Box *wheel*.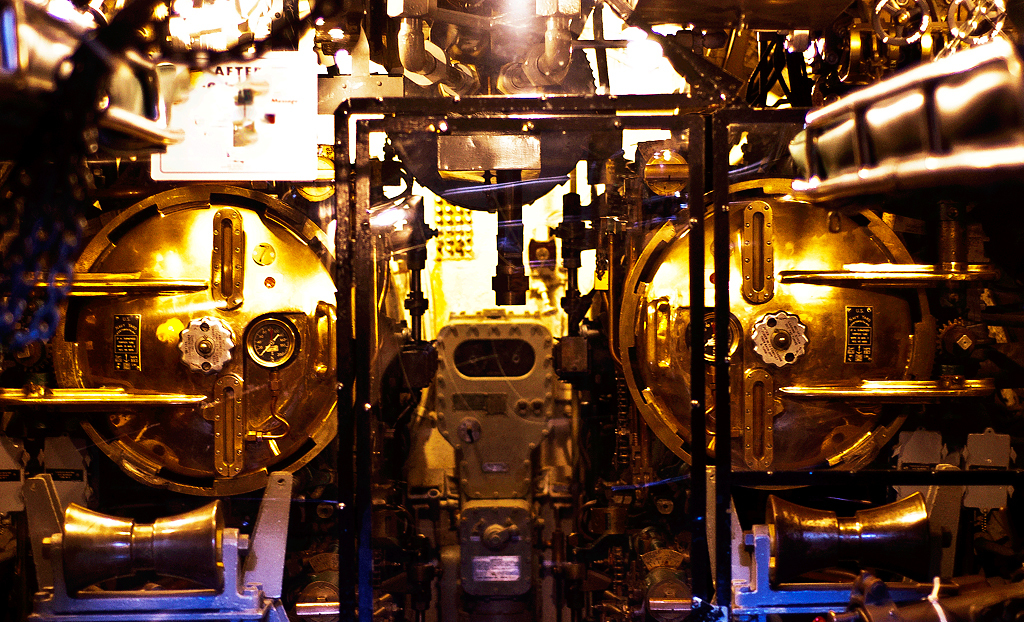
<region>616, 181, 940, 492</region>.
